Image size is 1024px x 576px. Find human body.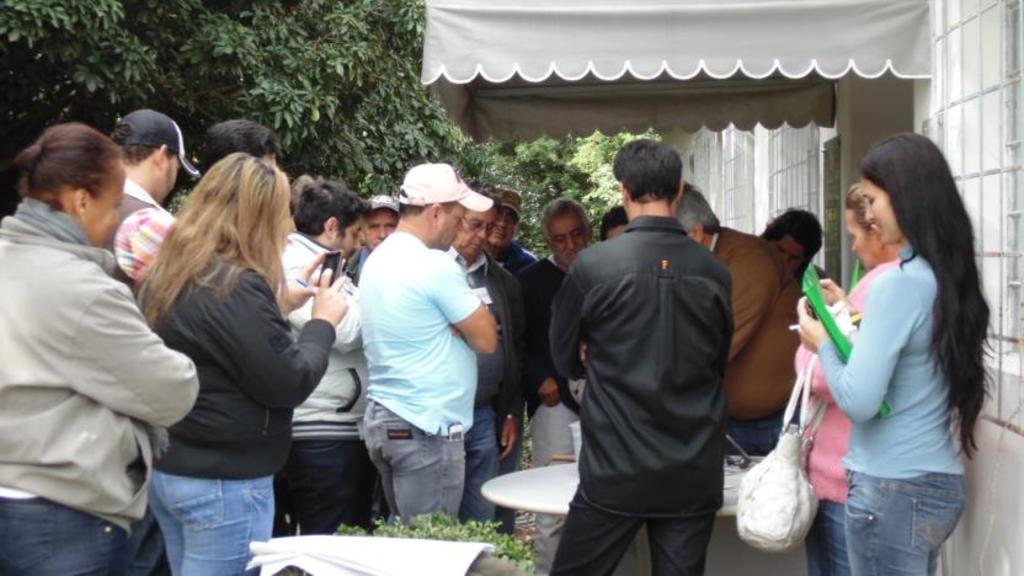
bbox=[359, 165, 496, 517].
